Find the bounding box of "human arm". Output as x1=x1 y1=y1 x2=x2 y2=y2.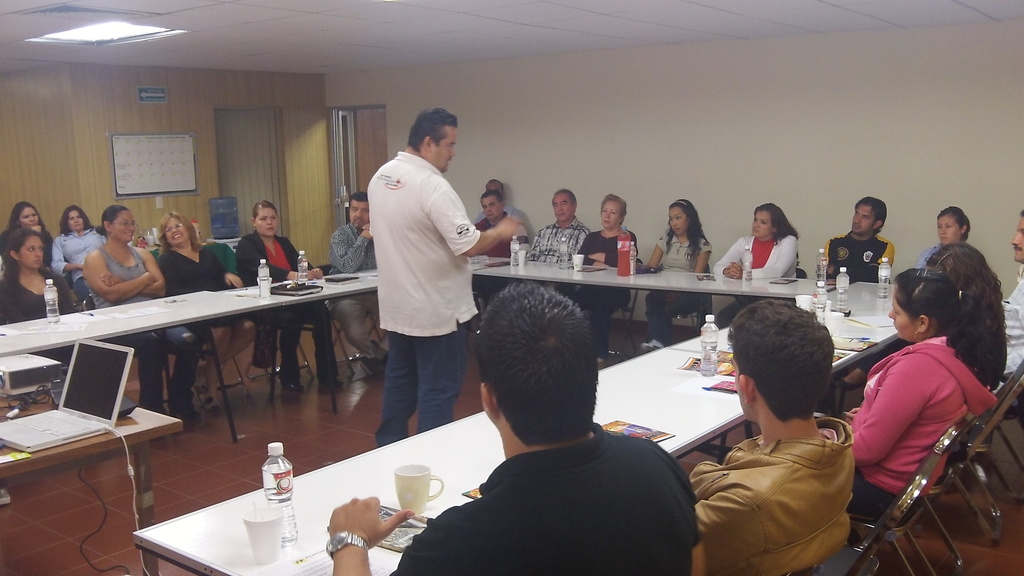
x1=912 y1=242 x2=933 y2=269.
